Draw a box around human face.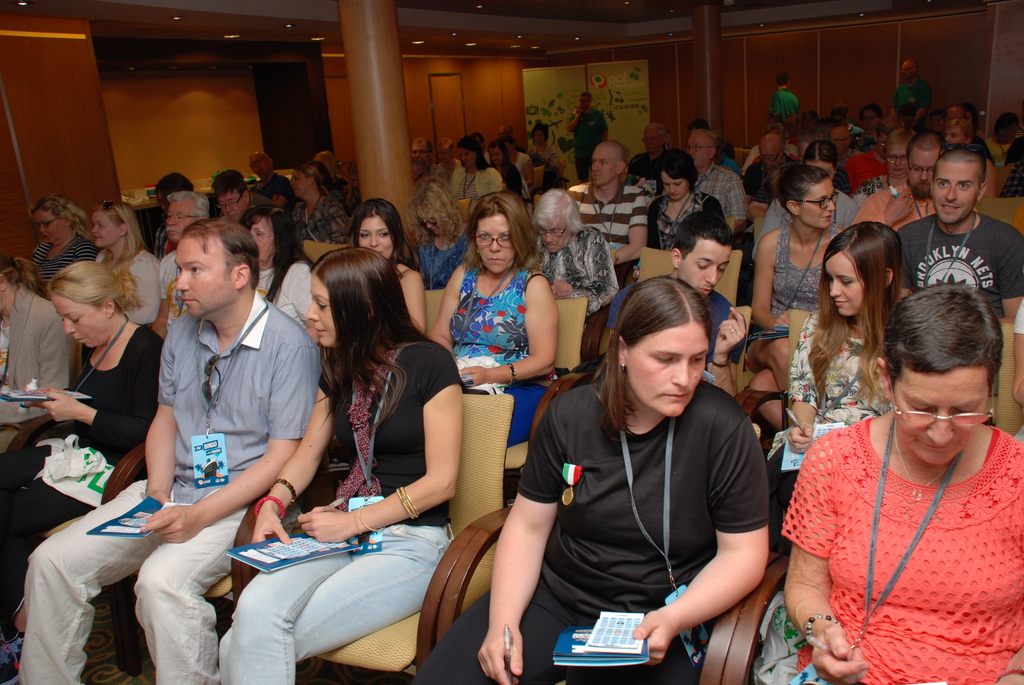
detection(436, 145, 451, 161).
